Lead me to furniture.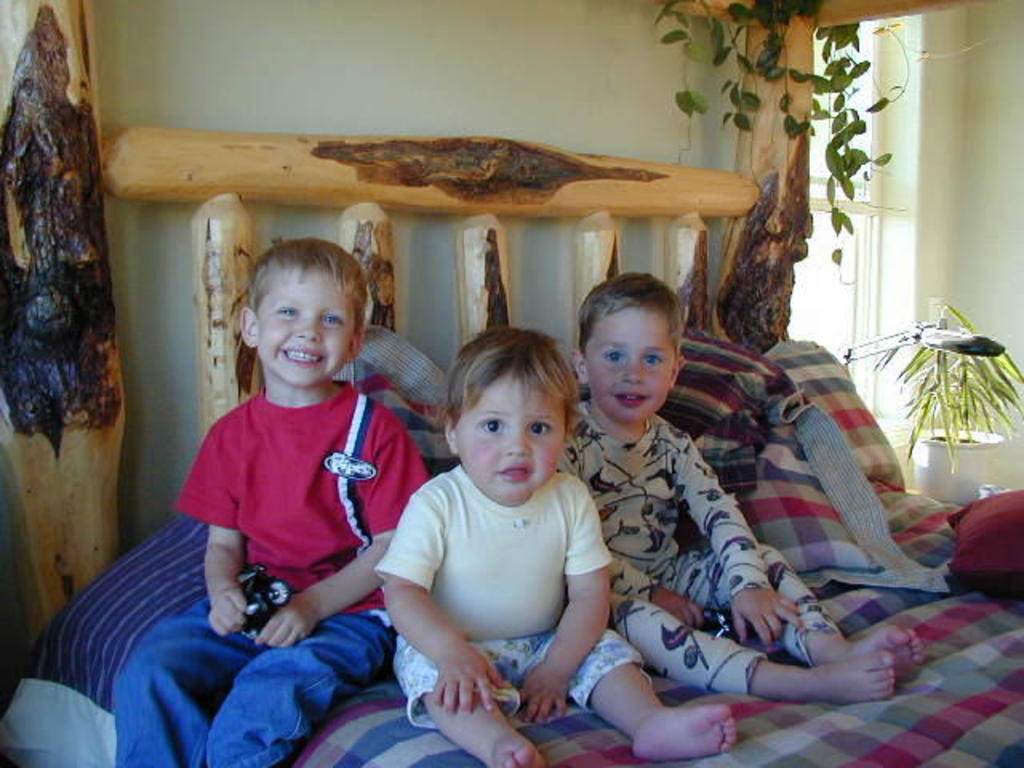
Lead to bbox=[0, 122, 1022, 766].
